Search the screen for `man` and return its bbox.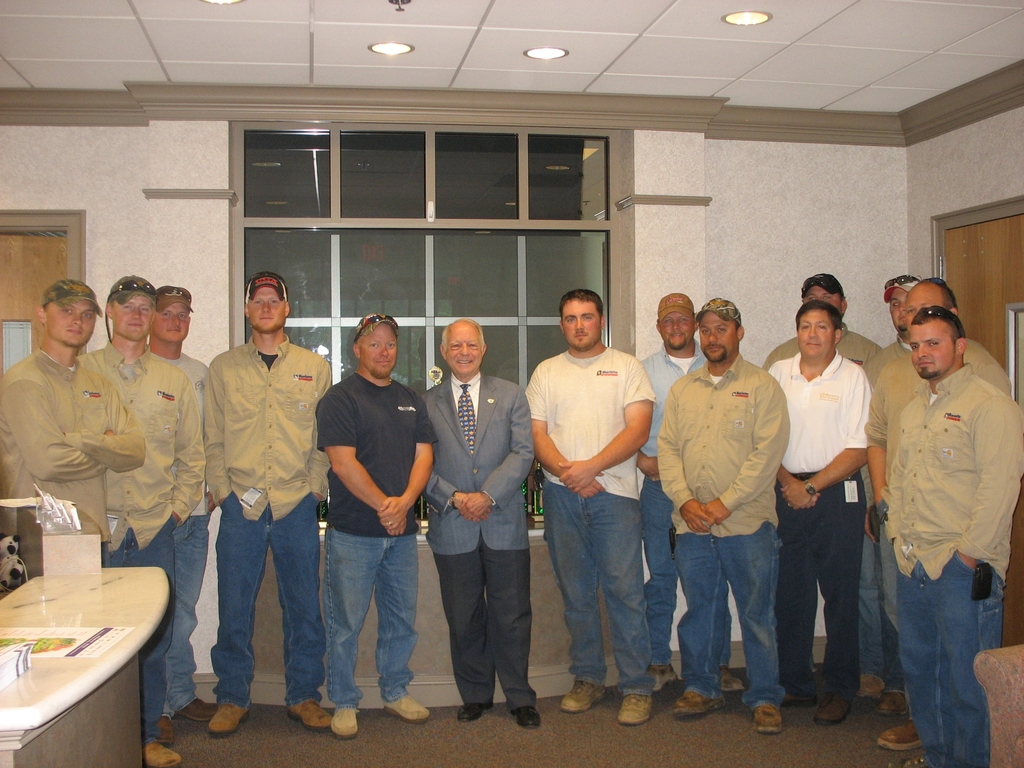
Found: [72,275,200,767].
